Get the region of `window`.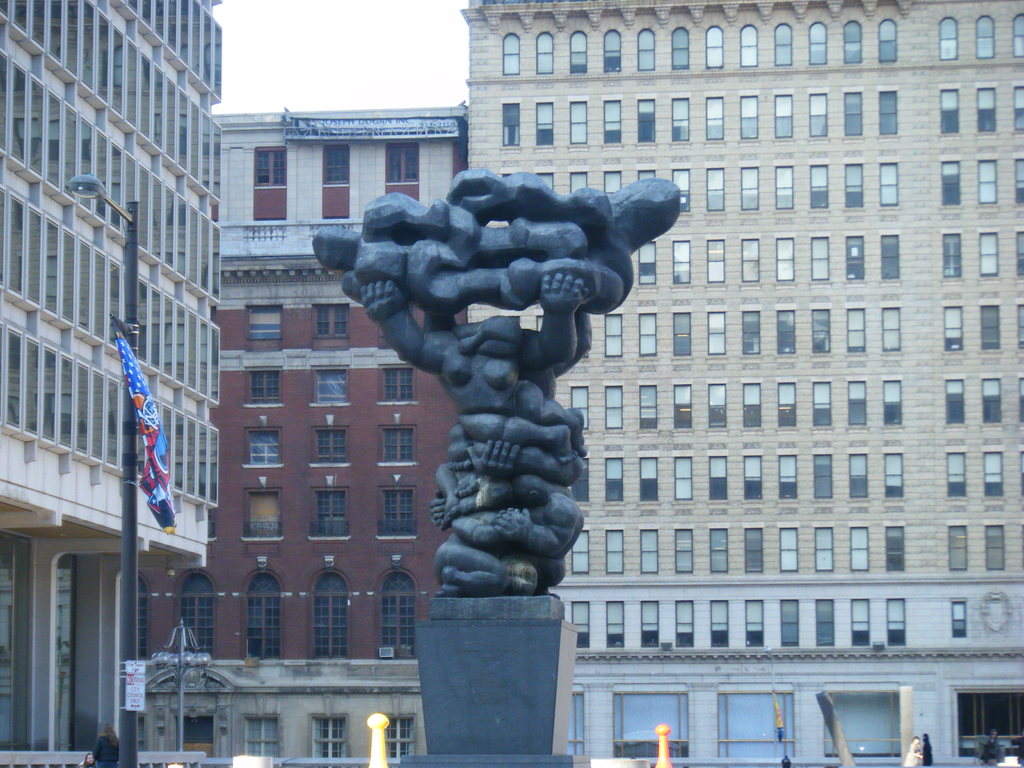
(x1=808, y1=87, x2=831, y2=141).
